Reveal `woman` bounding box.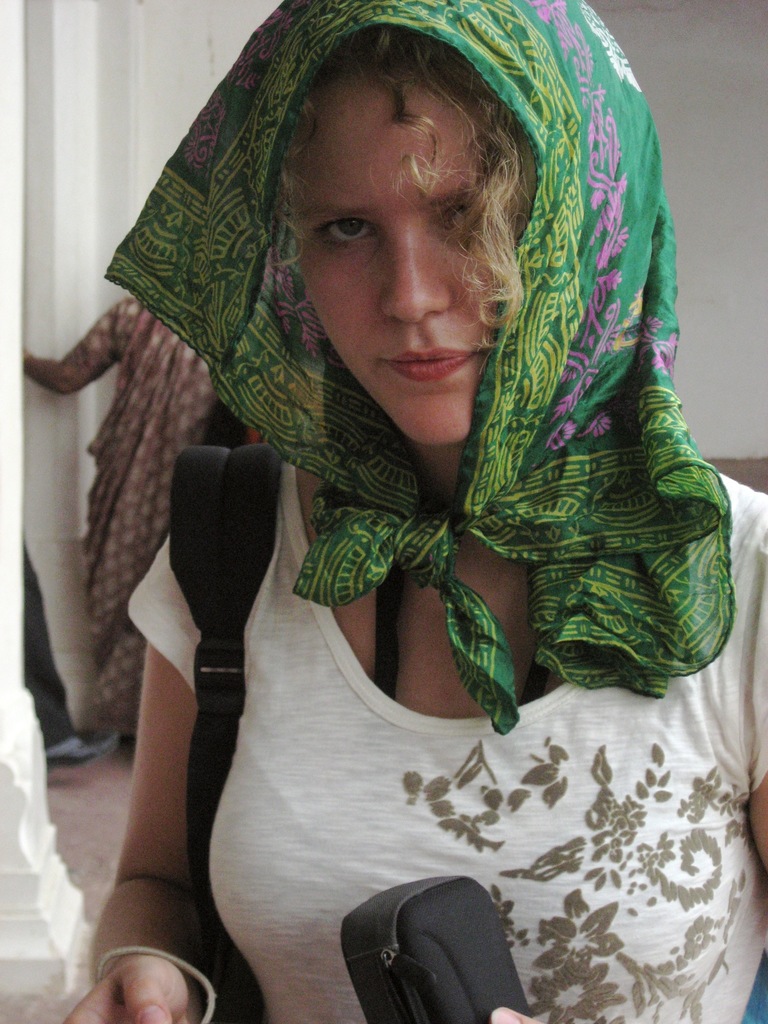
Revealed: [58, 0, 767, 1023].
